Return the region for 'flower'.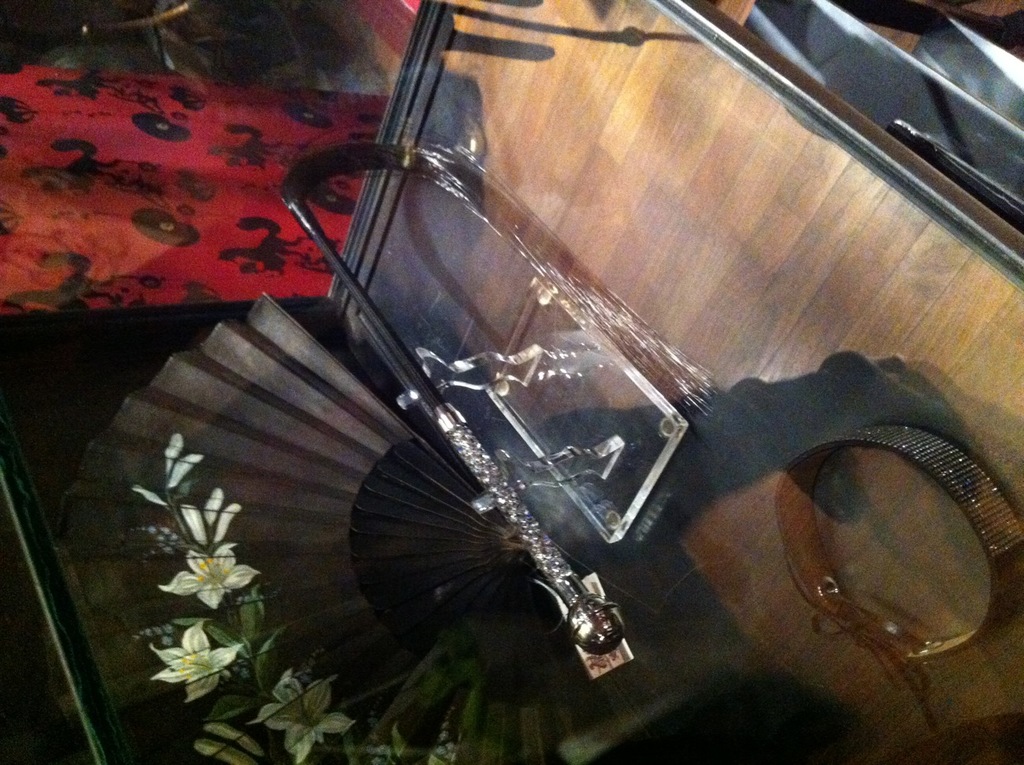
155,539,265,609.
